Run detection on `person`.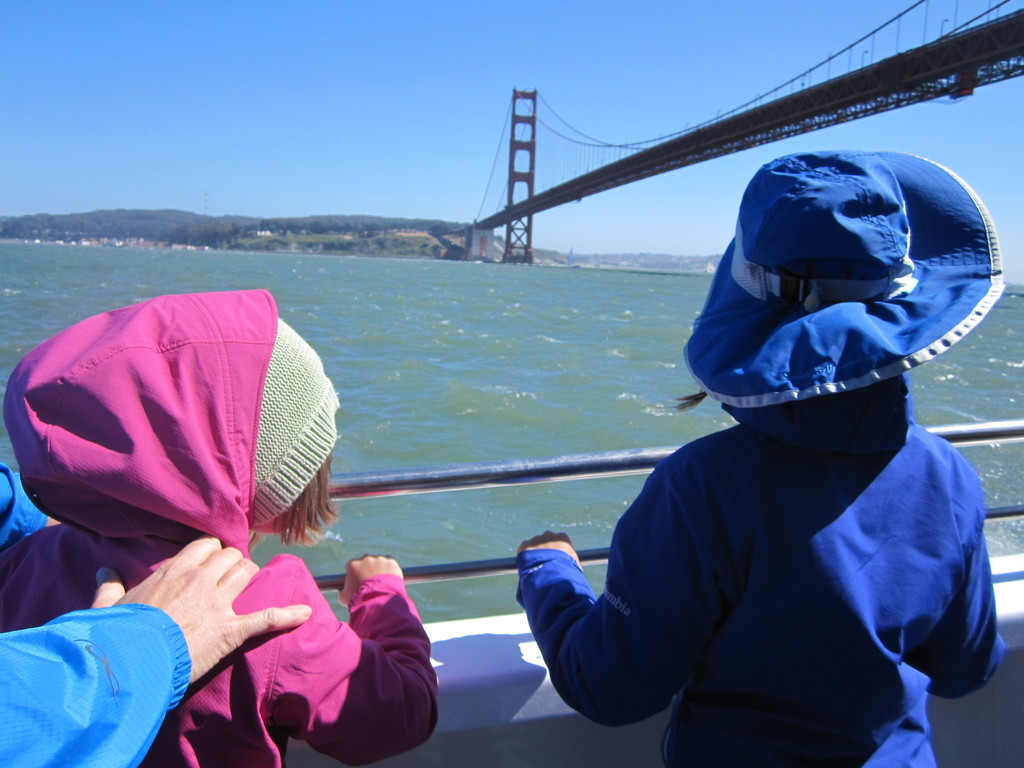
Result: (0, 291, 442, 767).
